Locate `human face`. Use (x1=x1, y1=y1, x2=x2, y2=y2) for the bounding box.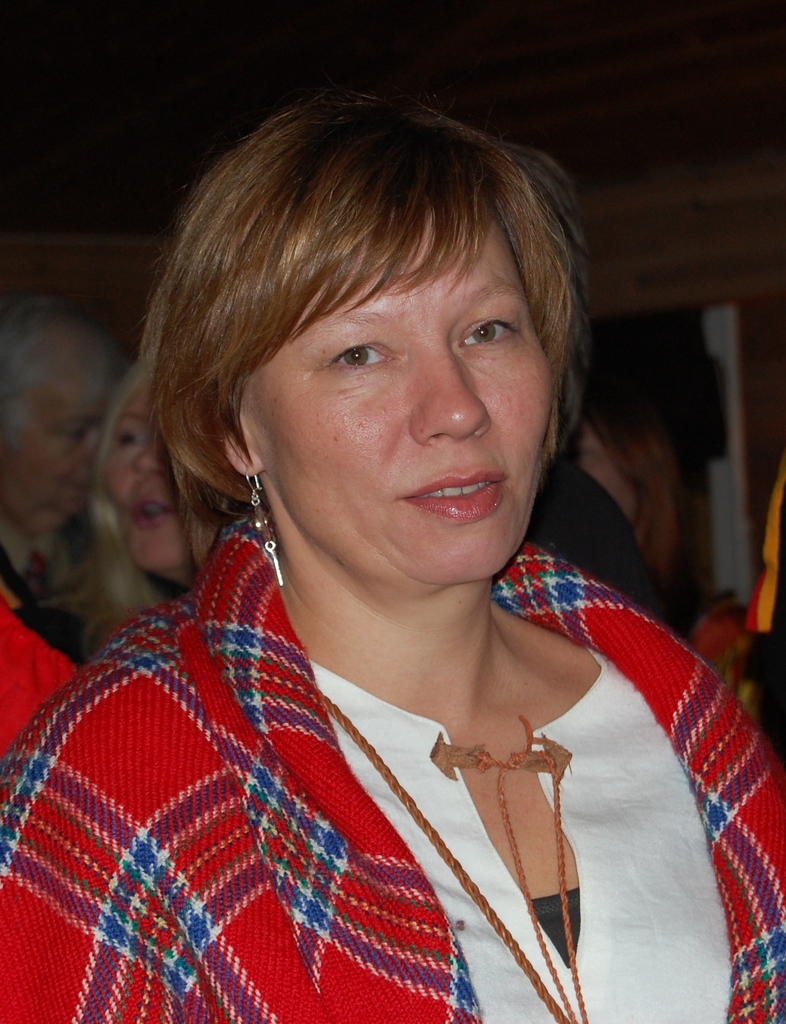
(x1=106, y1=376, x2=211, y2=564).
